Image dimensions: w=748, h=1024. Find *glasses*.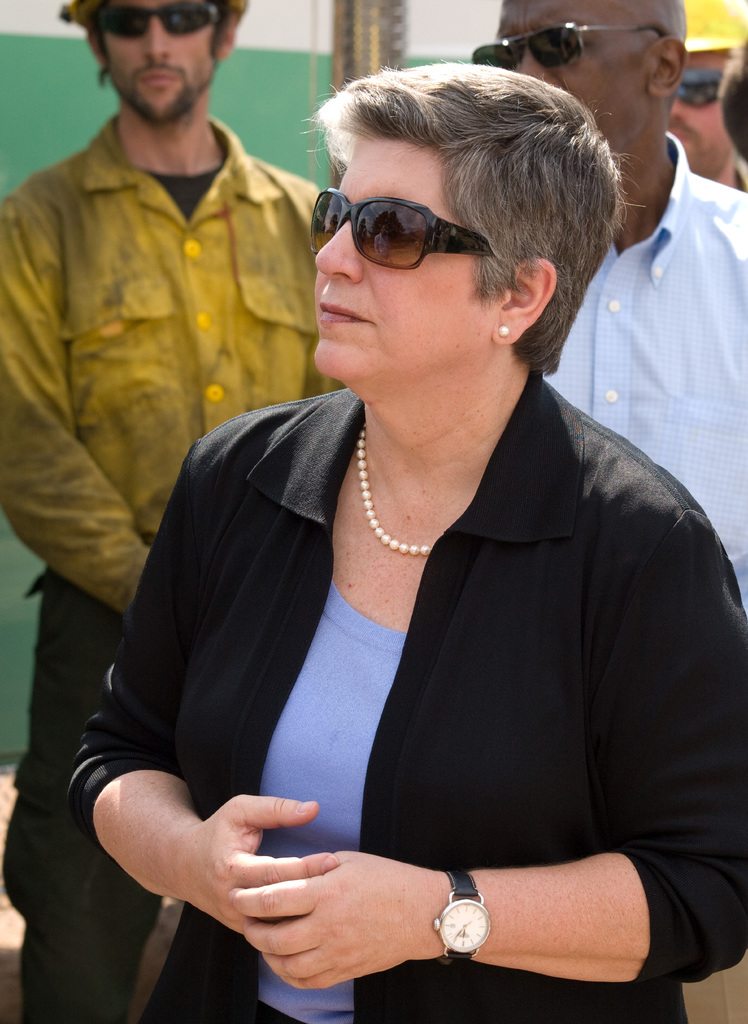
x1=82, y1=0, x2=229, y2=43.
